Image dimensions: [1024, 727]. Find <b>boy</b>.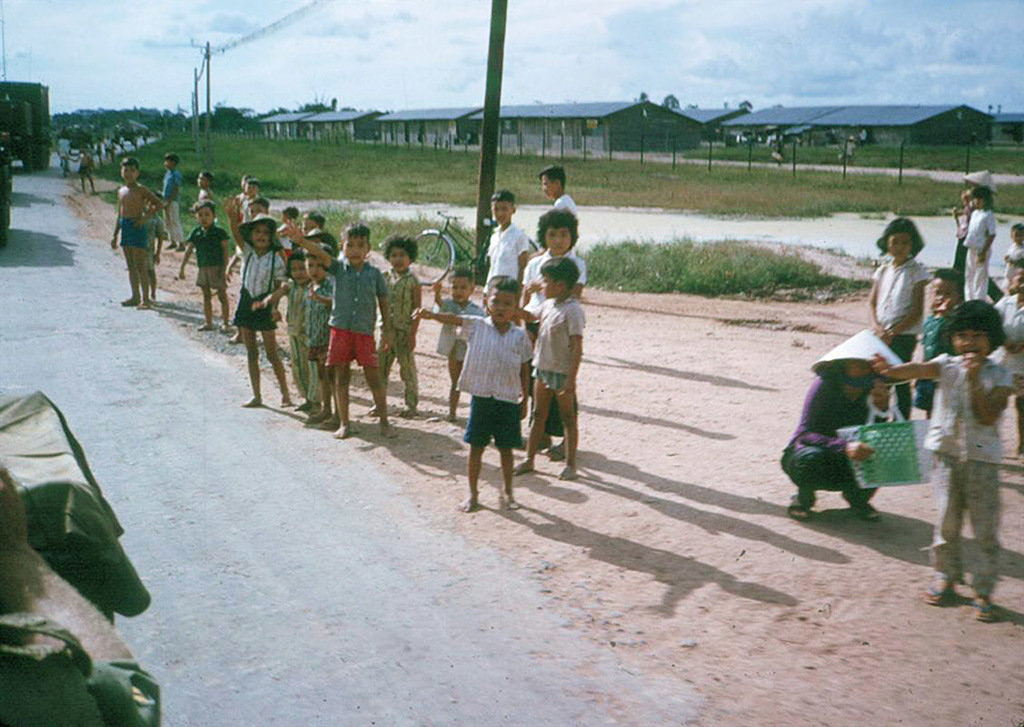
region(299, 224, 341, 255).
